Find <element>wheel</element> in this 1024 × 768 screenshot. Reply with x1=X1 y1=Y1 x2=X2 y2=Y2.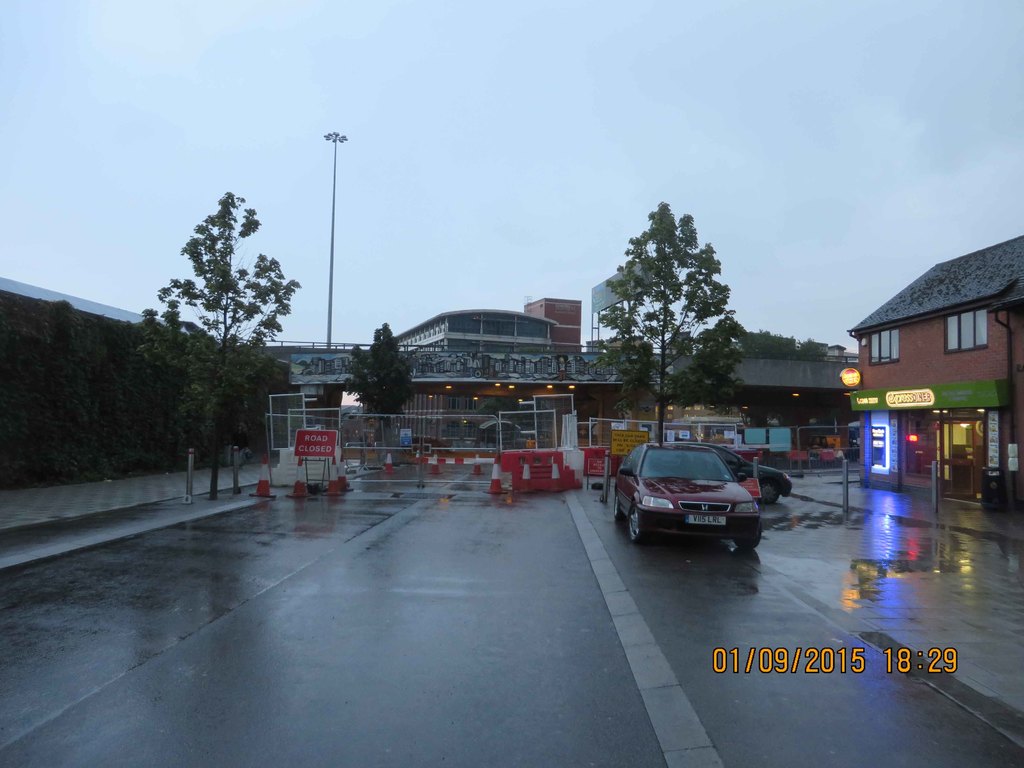
x1=732 y1=515 x2=764 y2=552.
